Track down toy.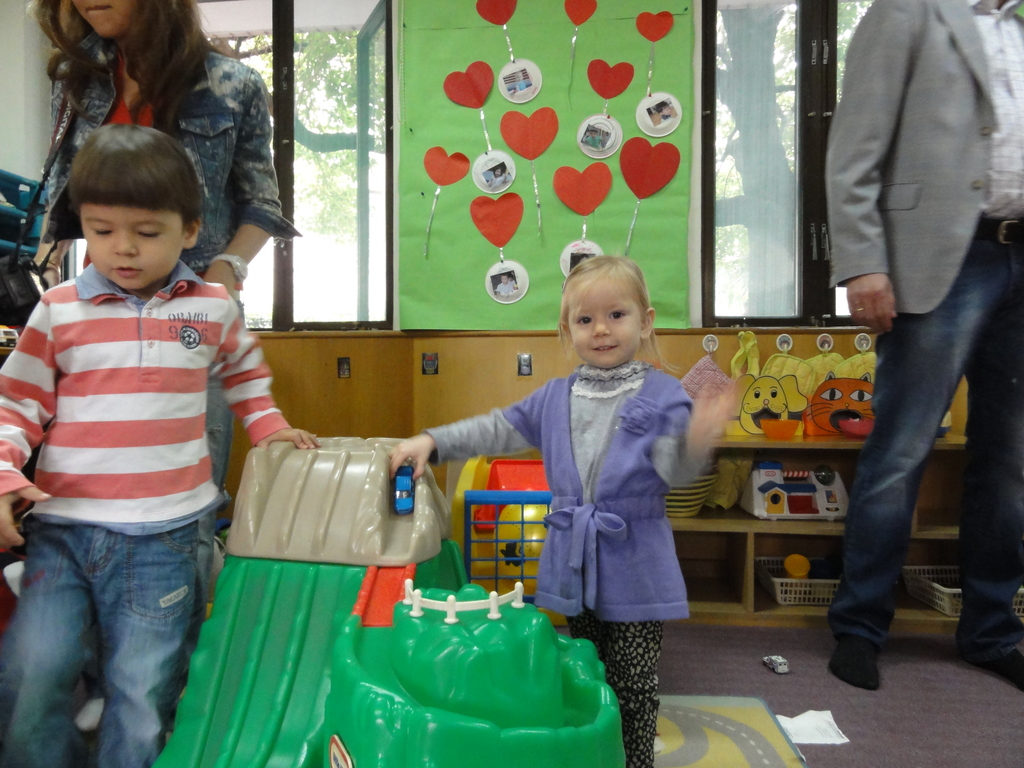
Tracked to select_region(173, 441, 625, 733).
